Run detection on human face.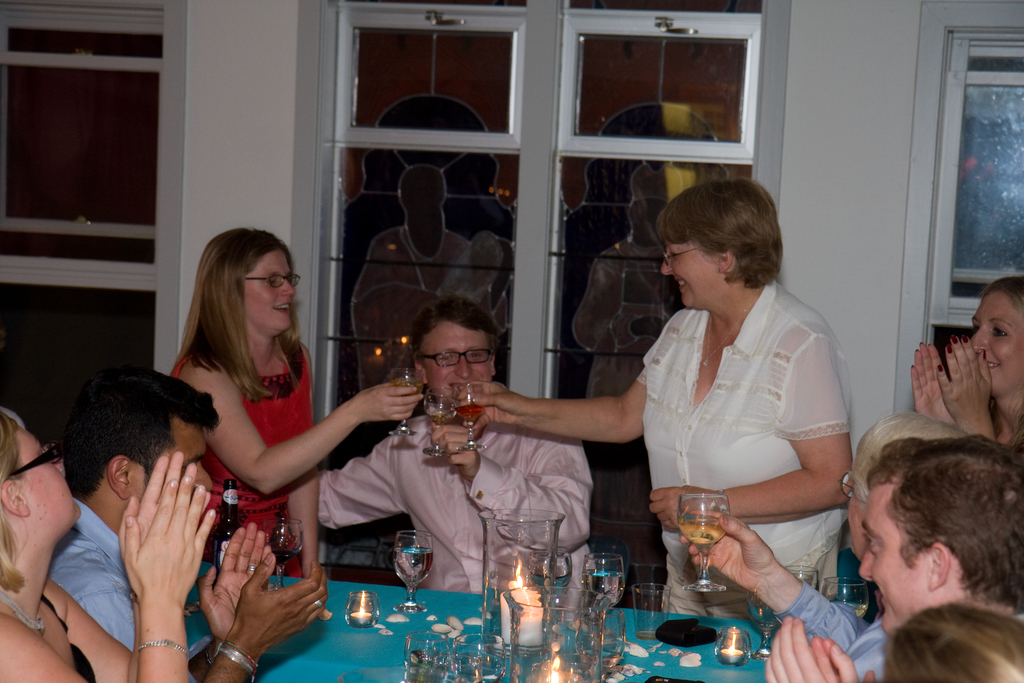
Result: region(126, 429, 222, 493).
